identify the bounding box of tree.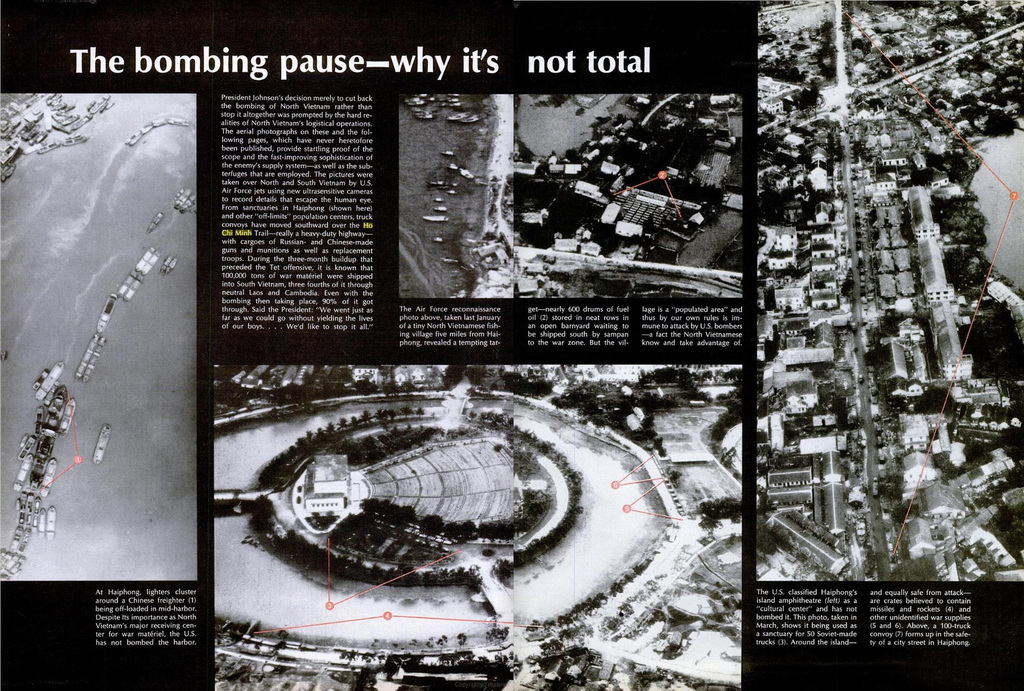
(632,562,647,574).
